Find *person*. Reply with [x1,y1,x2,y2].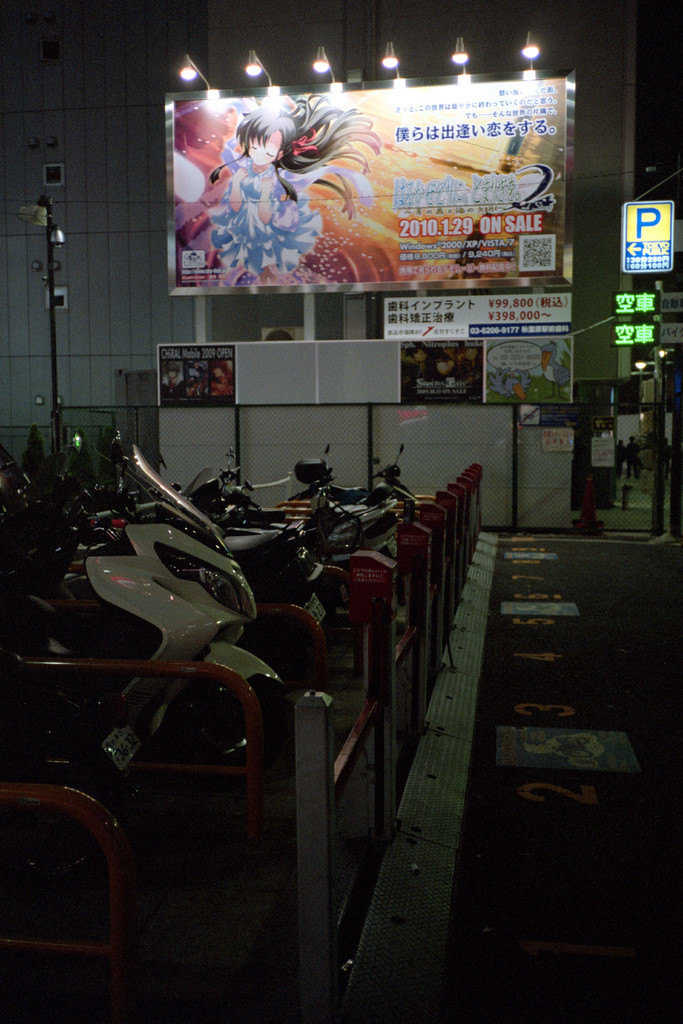
[627,435,638,477].
